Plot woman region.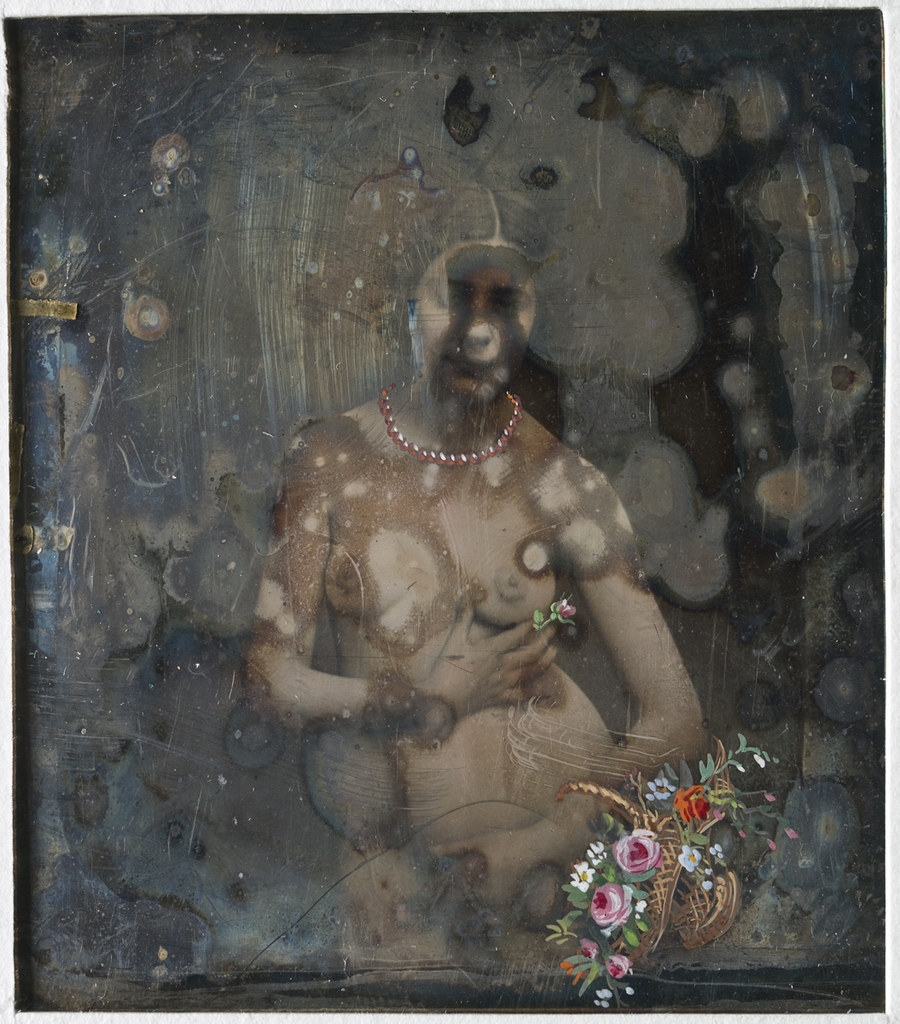
Plotted at (247, 189, 705, 988).
